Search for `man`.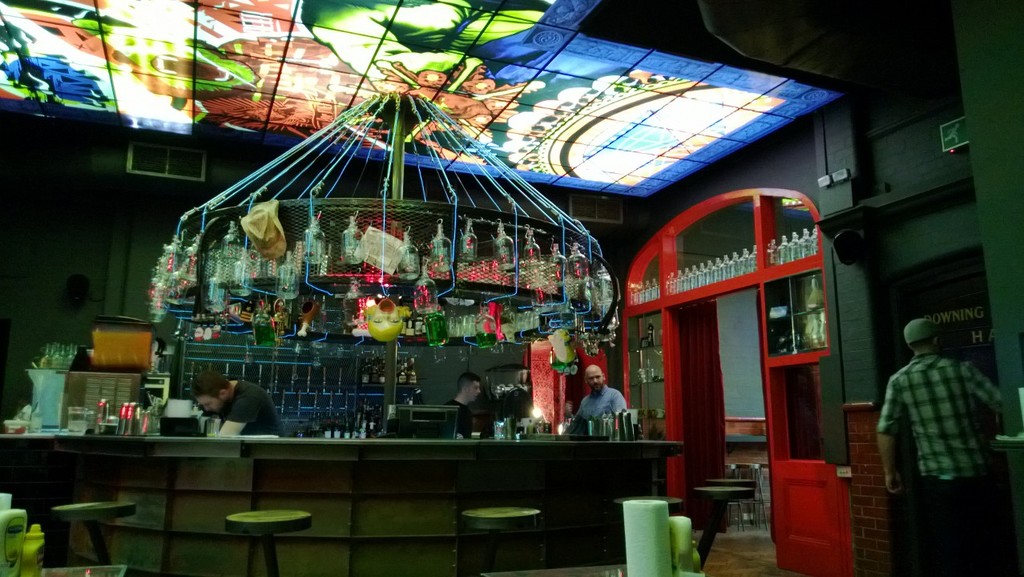
Found at pyautogui.locateOnScreen(872, 280, 1009, 554).
